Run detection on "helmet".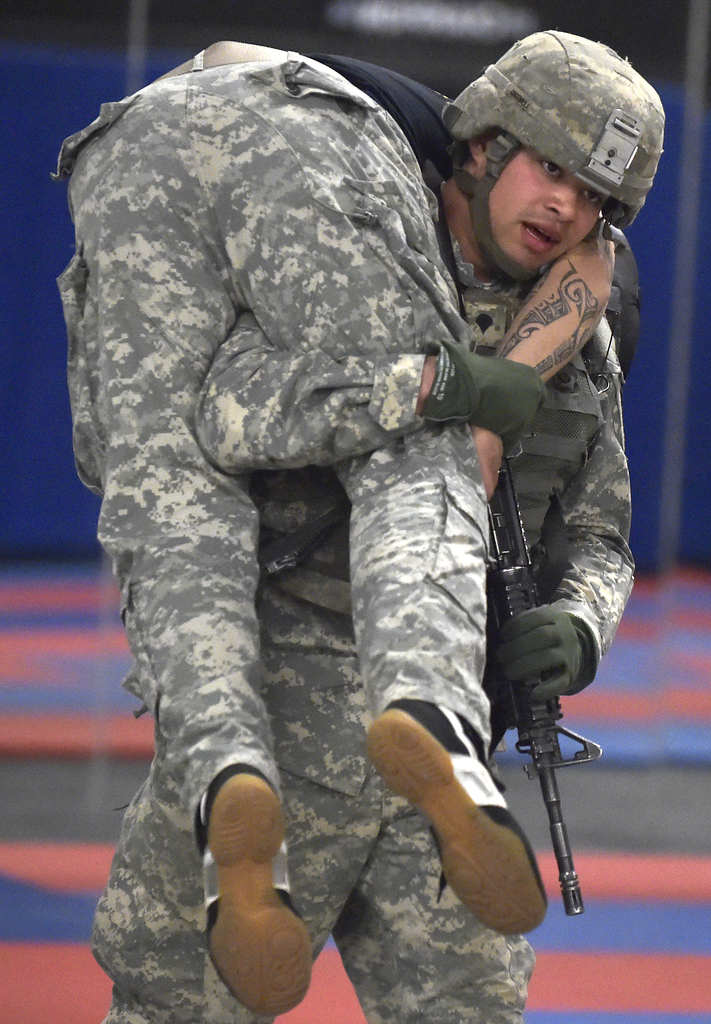
Result: <region>443, 25, 662, 271</region>.
